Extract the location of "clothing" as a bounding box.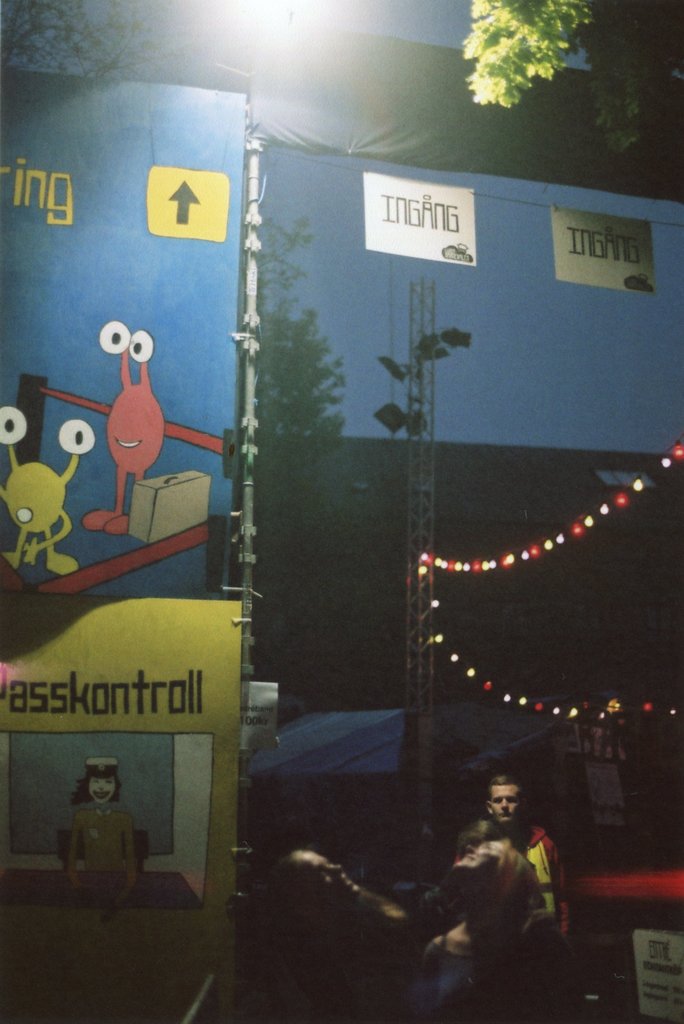
[x1=456, y1=819, x2=569, y2=940].
